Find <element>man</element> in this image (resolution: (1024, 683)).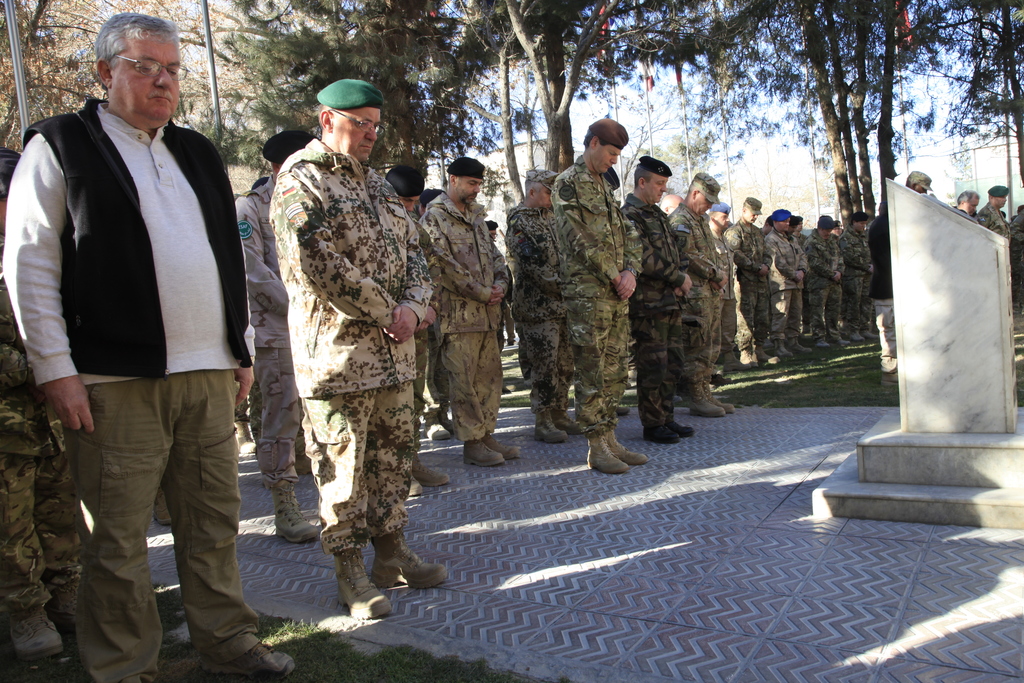
bbox(957, 188, 982, 218).
